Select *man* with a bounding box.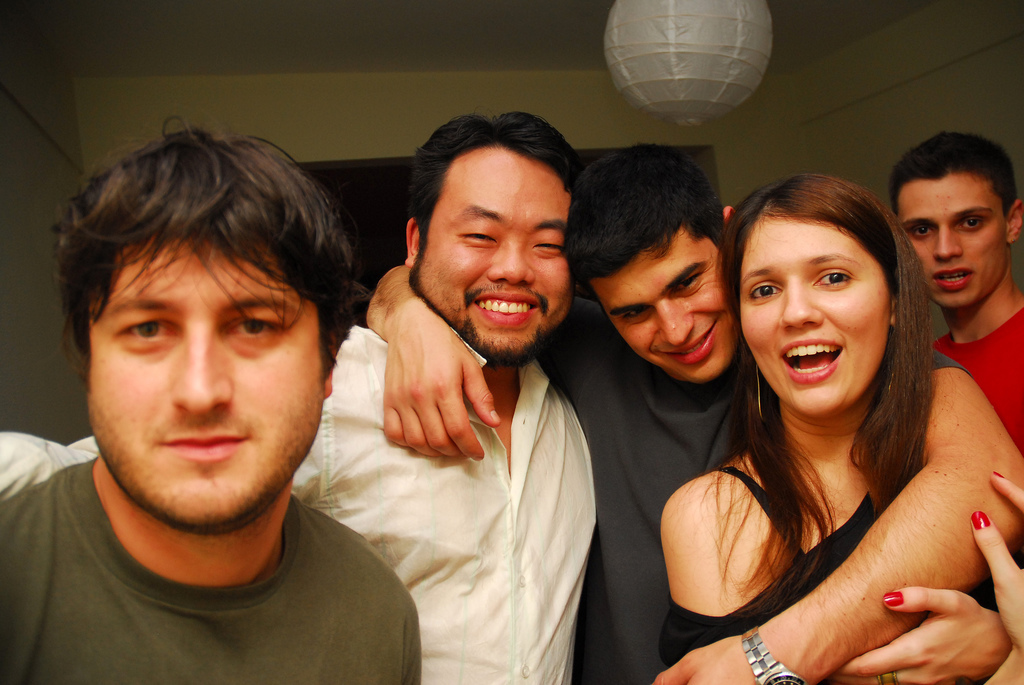
(887,128,1023,453).
